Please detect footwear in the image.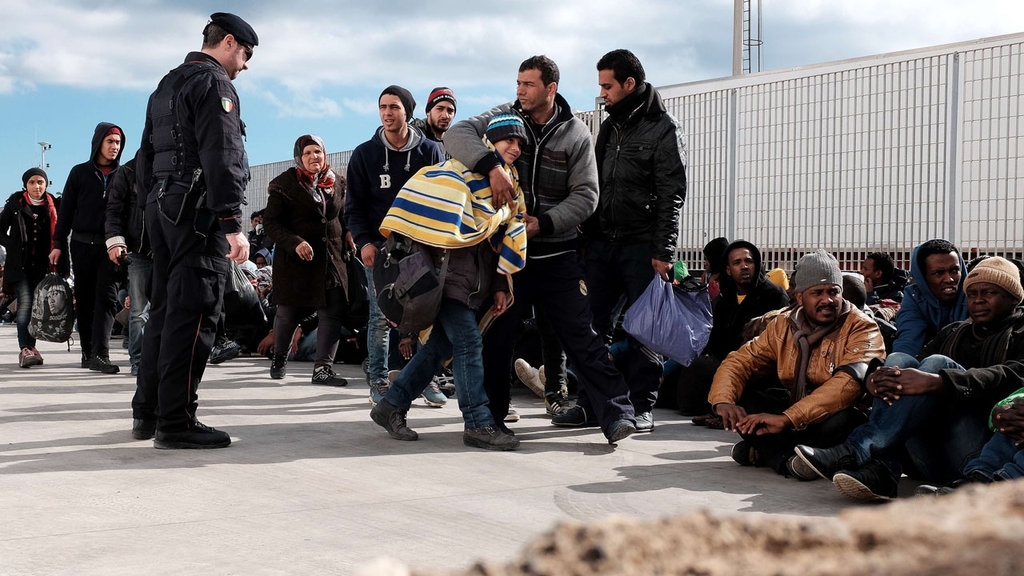
Rect(85, 353, 119, 374).
